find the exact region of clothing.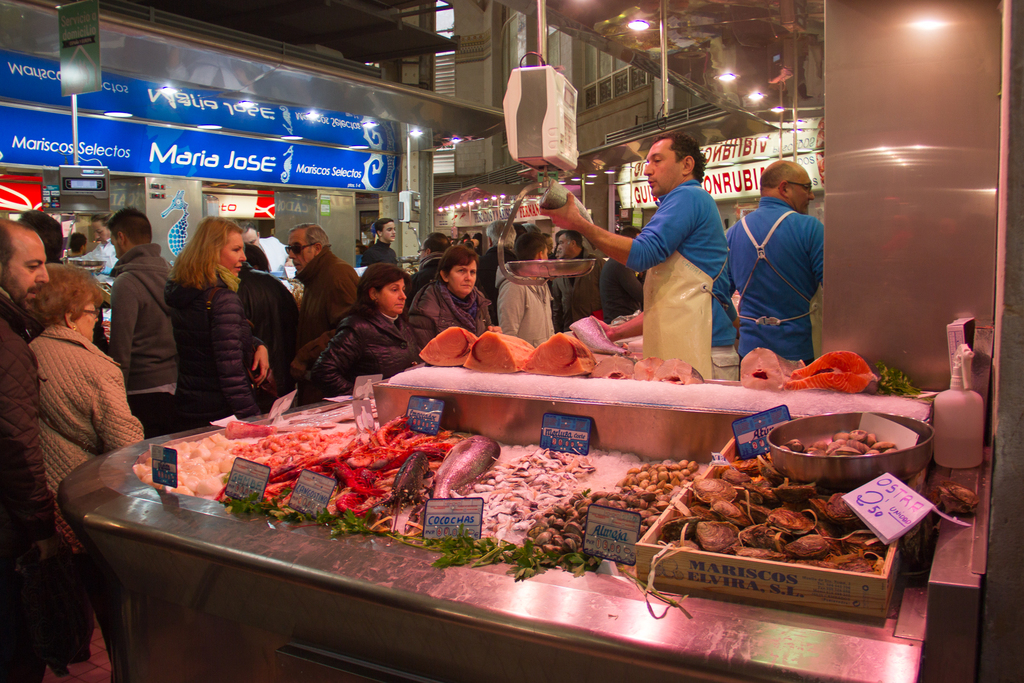
Exact region: {"x1": 488, "y1": 269, "x2": 560, "y2": 349}.
